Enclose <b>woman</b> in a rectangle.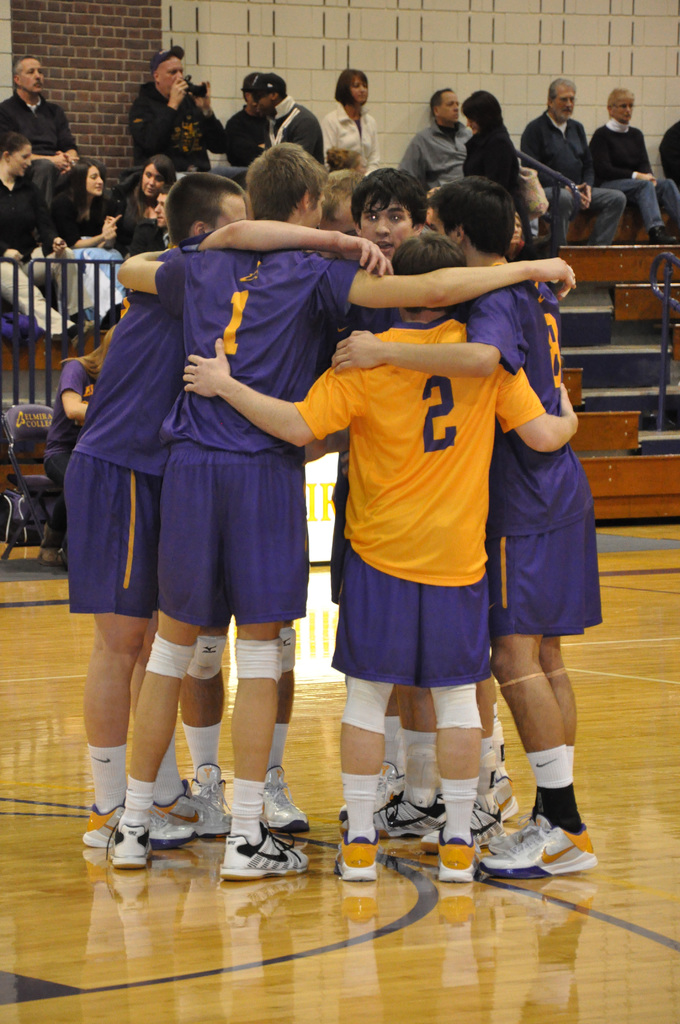
box(36, 322, 121, 567).
